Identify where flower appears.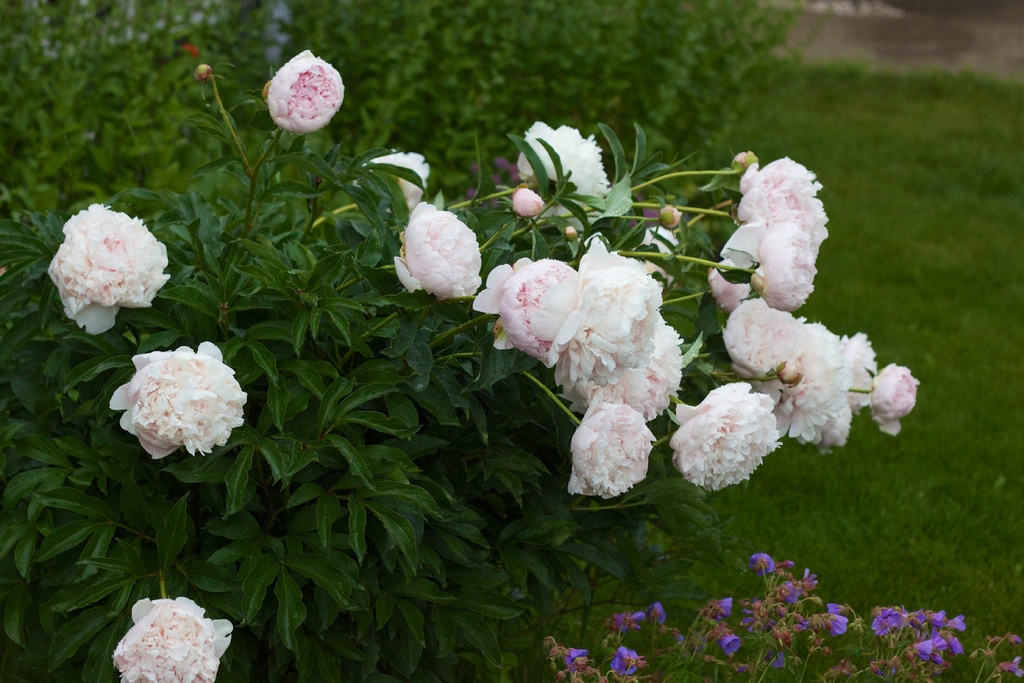
Appears at x1=778, y1=580, x2=800, y2=614.
